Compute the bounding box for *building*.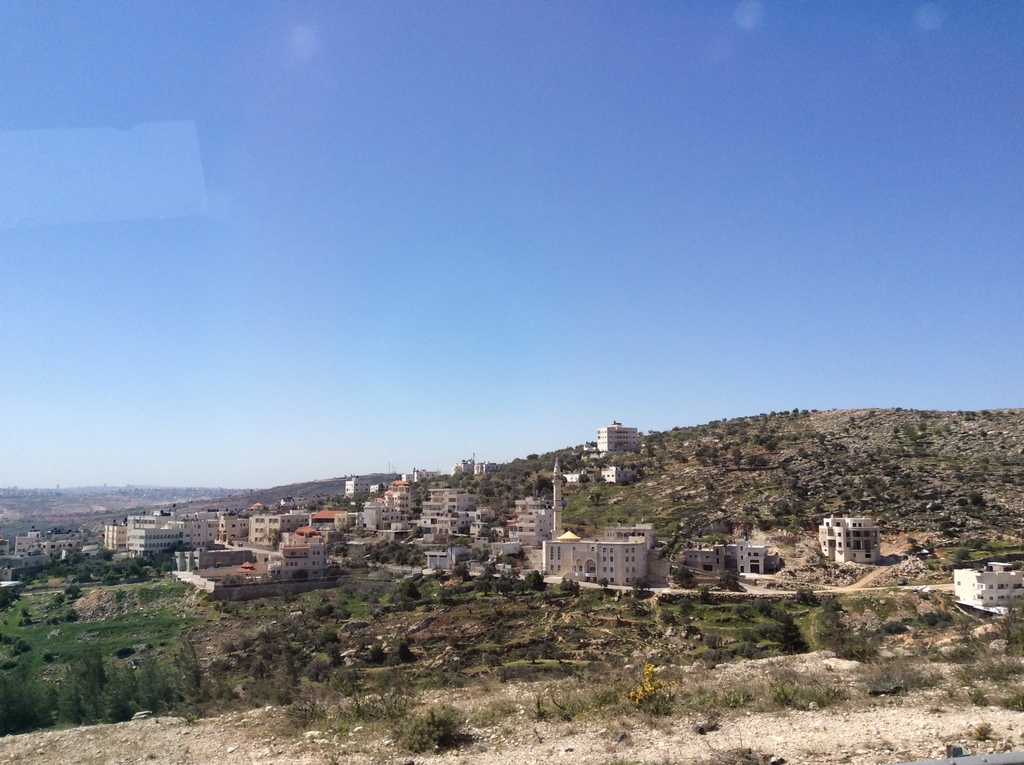
<region>250, 510, 309, 547</region>.
